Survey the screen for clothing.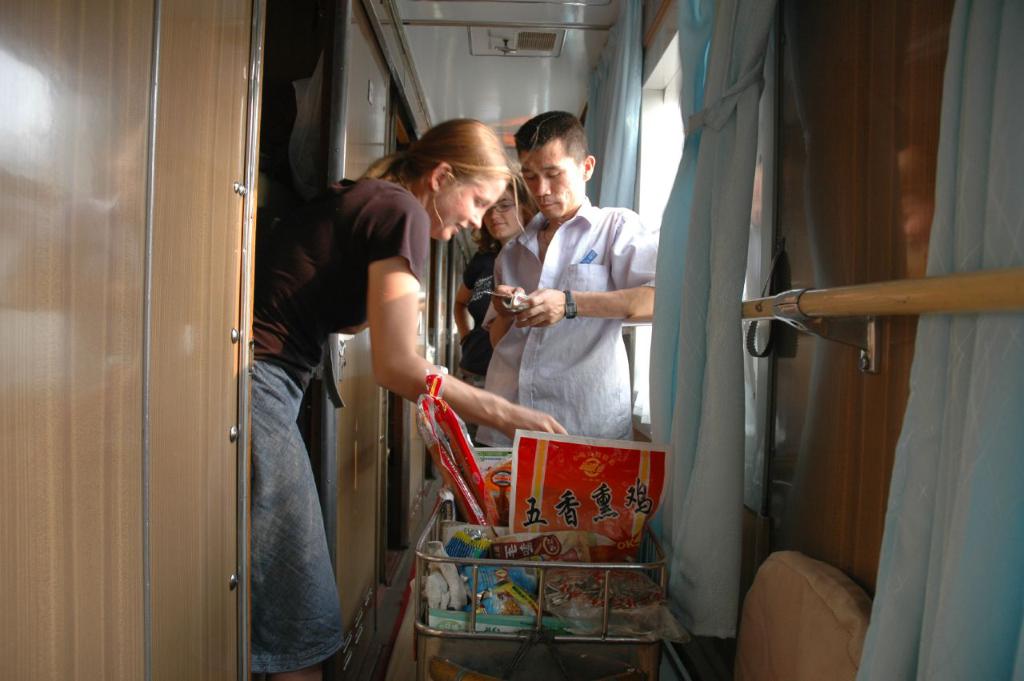
Survey found: Rect(493, 175, 655, 467).
